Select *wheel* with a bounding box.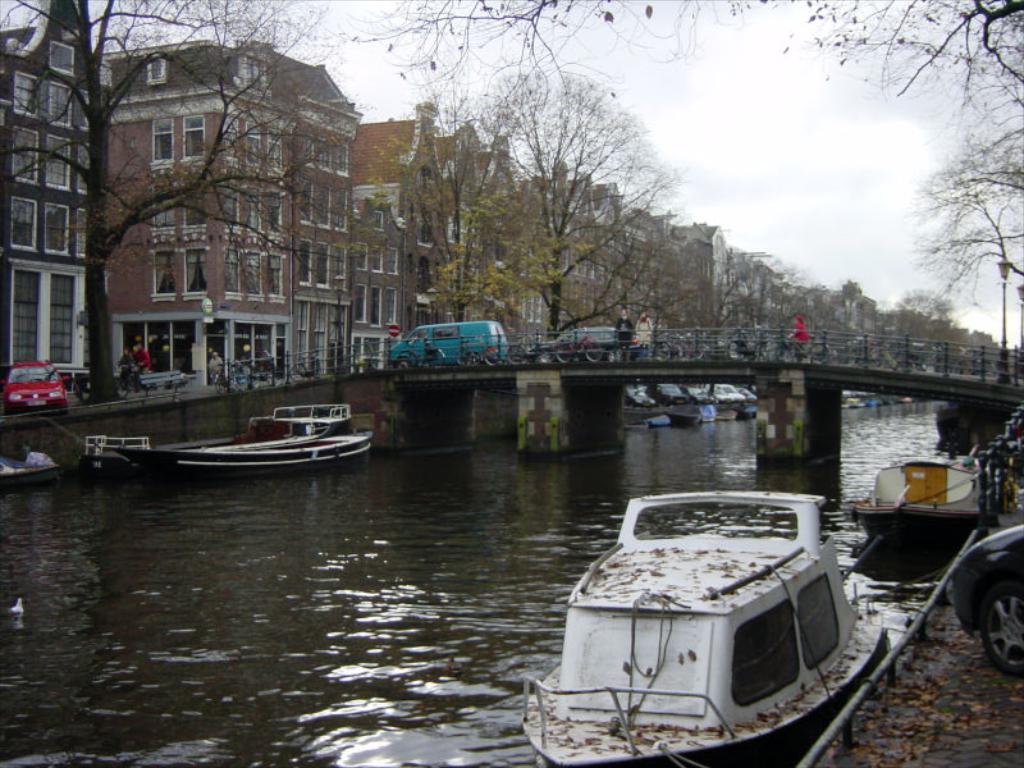
select_region(399, 356, 411, 369).
